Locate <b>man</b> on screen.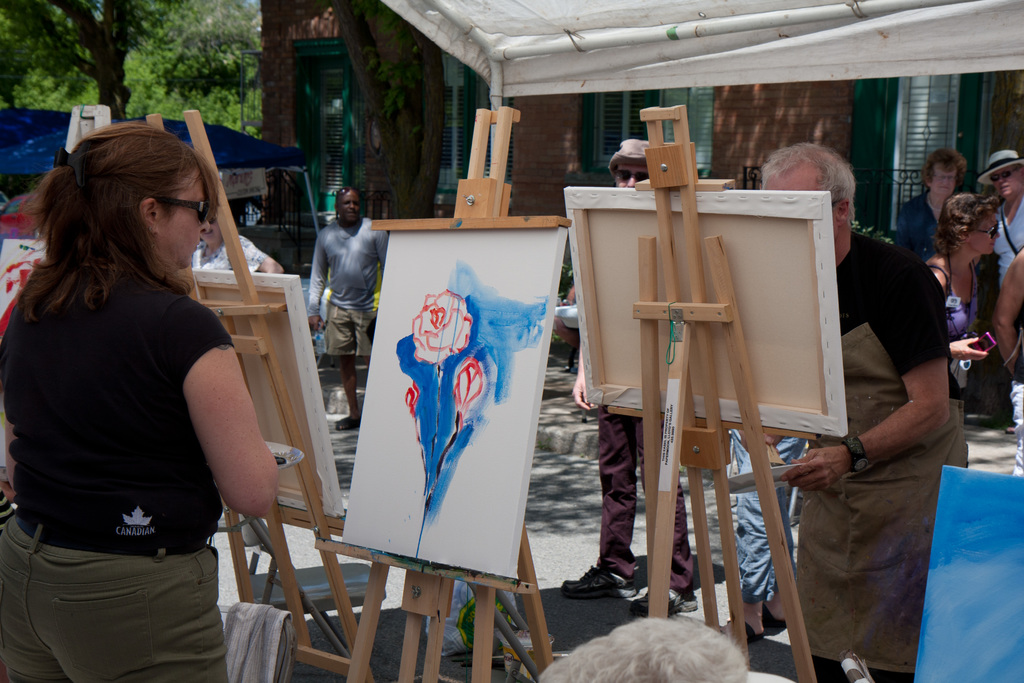
On screen at Rect(297, 185, 378, 362).
